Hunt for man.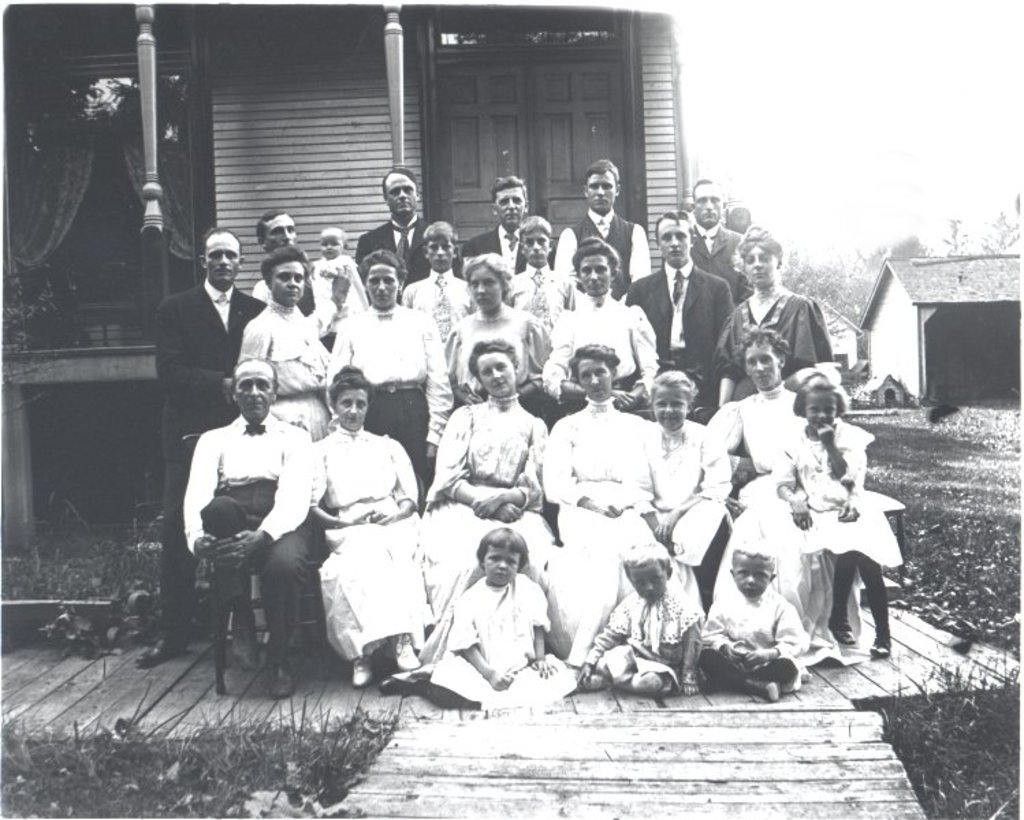
Hunted down at <region>458, 172, 562, 291</region>.
